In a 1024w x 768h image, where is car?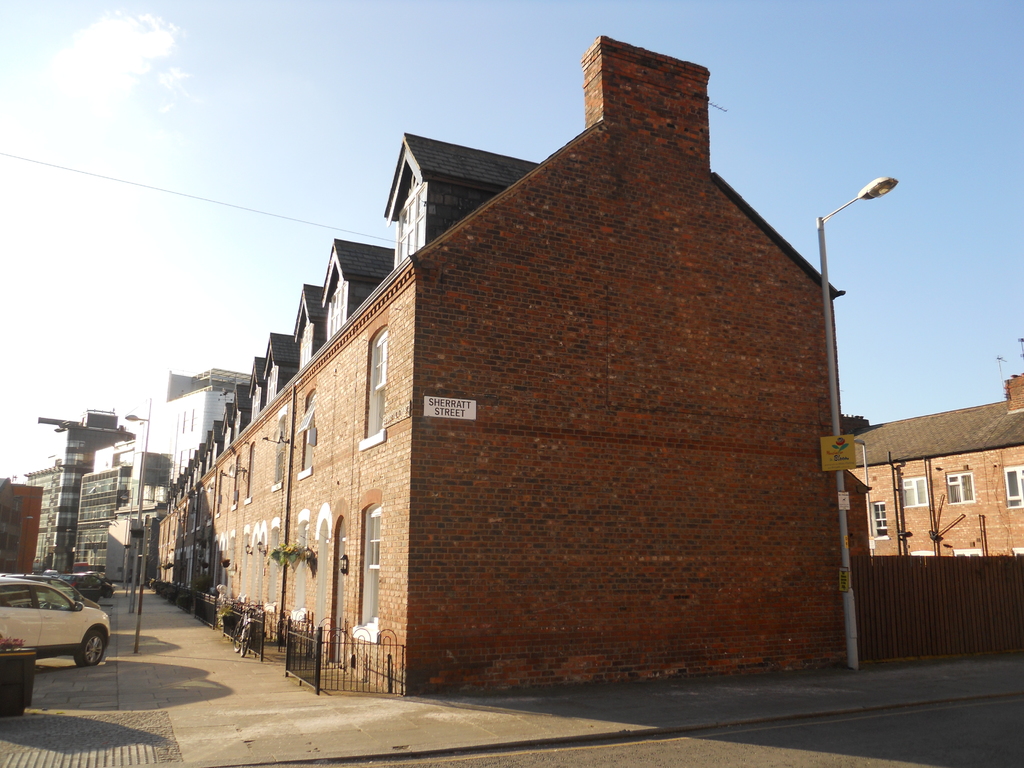
(left=35, top=575, right=106, bottom=619).
